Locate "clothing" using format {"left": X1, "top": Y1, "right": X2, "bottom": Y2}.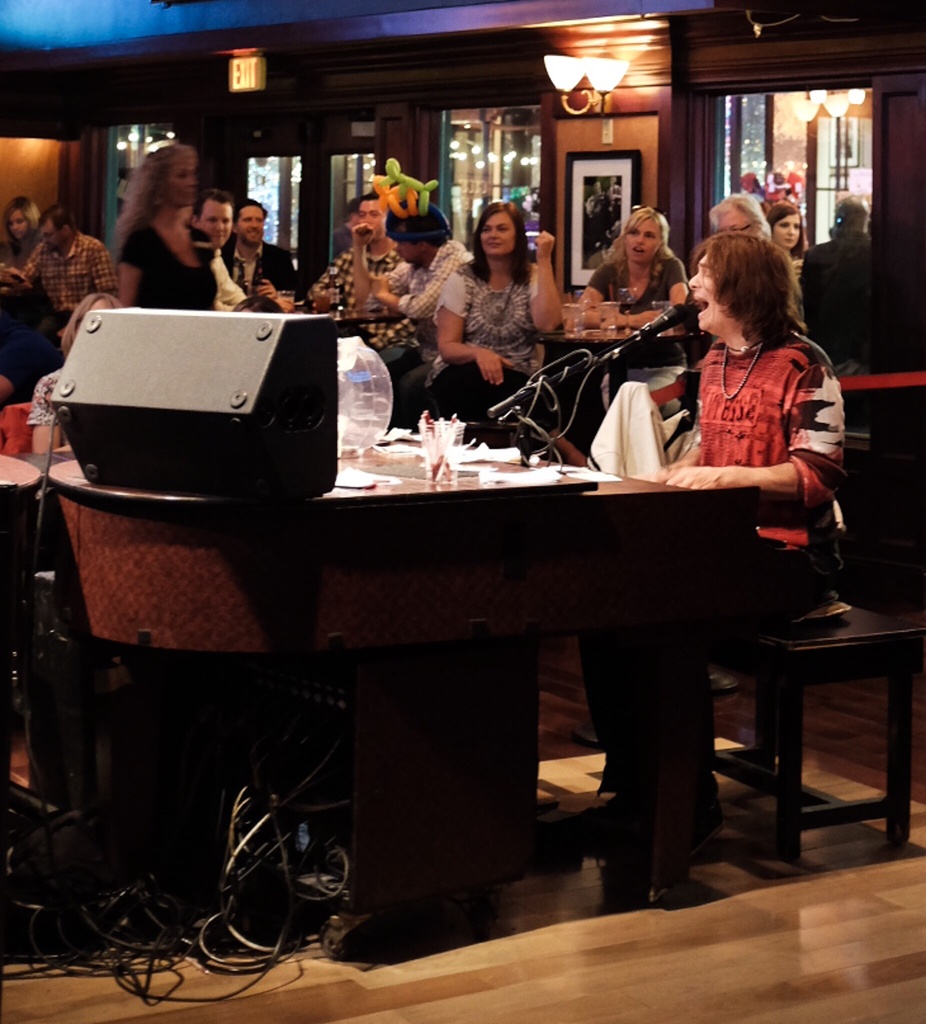
{"left": 0, "top": 299, "right": 65, "bottom": 397}.
